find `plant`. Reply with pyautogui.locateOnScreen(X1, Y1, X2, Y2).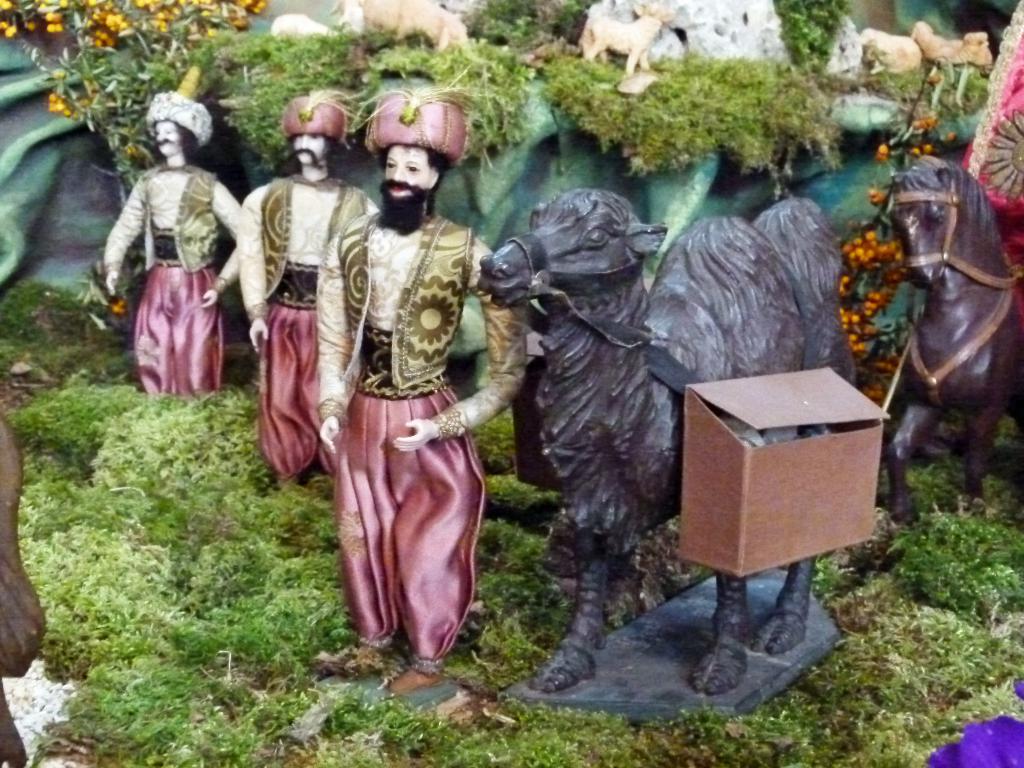
pyautogui.locateOnScreen(218, 5, 392, 177).
